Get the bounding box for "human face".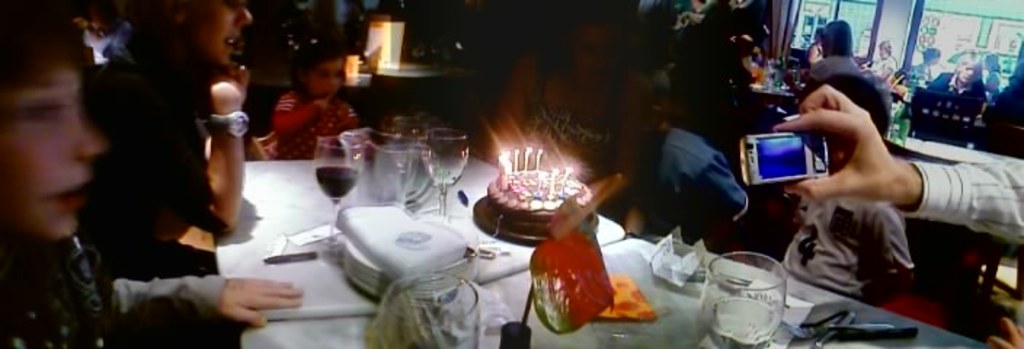
locate(1, 65, 106, 236).
